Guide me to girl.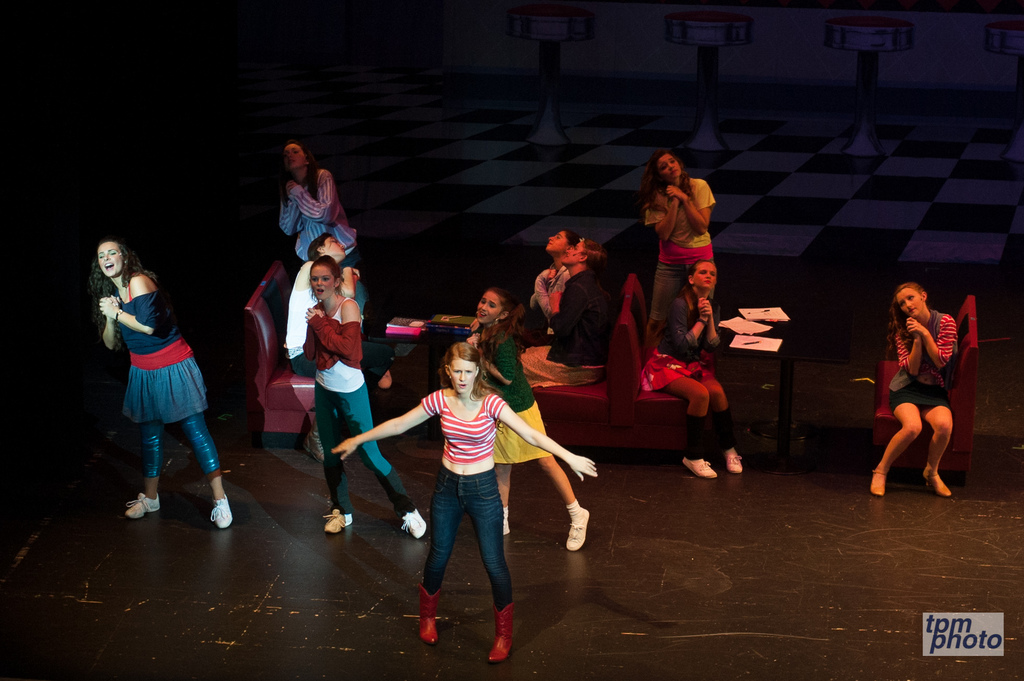
Guidance: (left=335, top=345, right=597, bottom=664).
